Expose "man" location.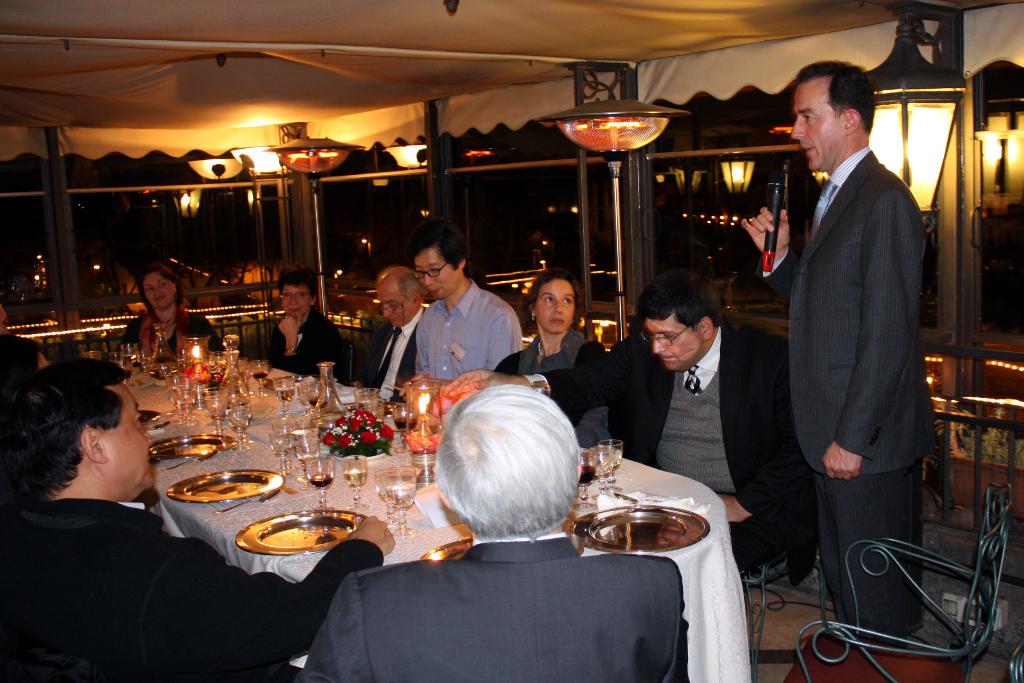
Exposed at 396:219:523:395.
